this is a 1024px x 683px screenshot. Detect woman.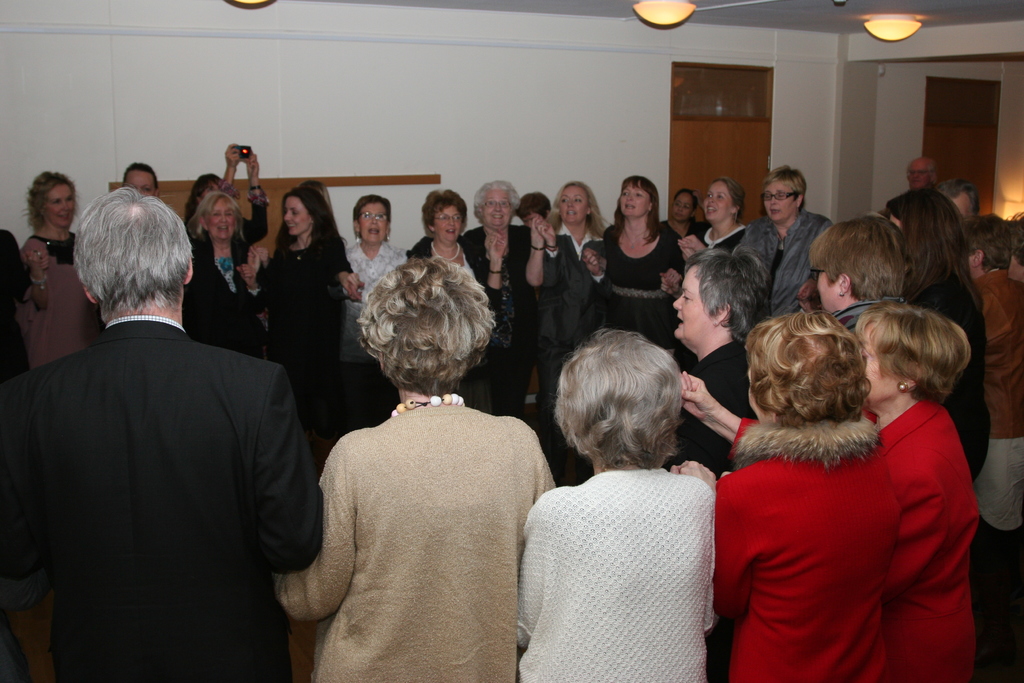
[703, 177, 744, 252].
